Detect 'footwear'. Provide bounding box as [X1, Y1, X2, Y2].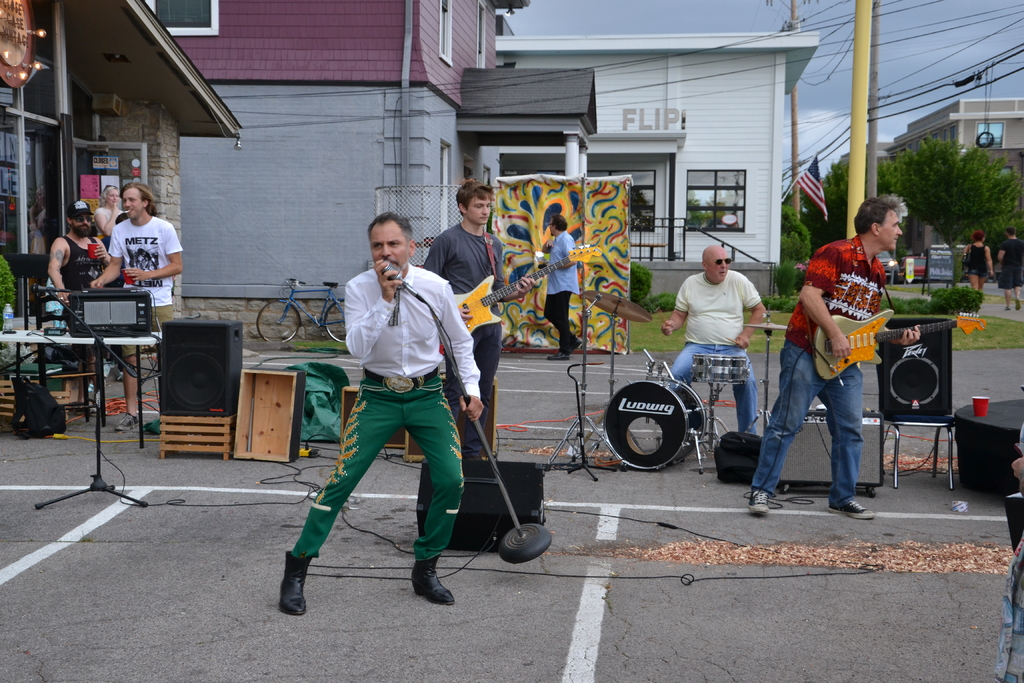
[746, 484, 774, 514].
